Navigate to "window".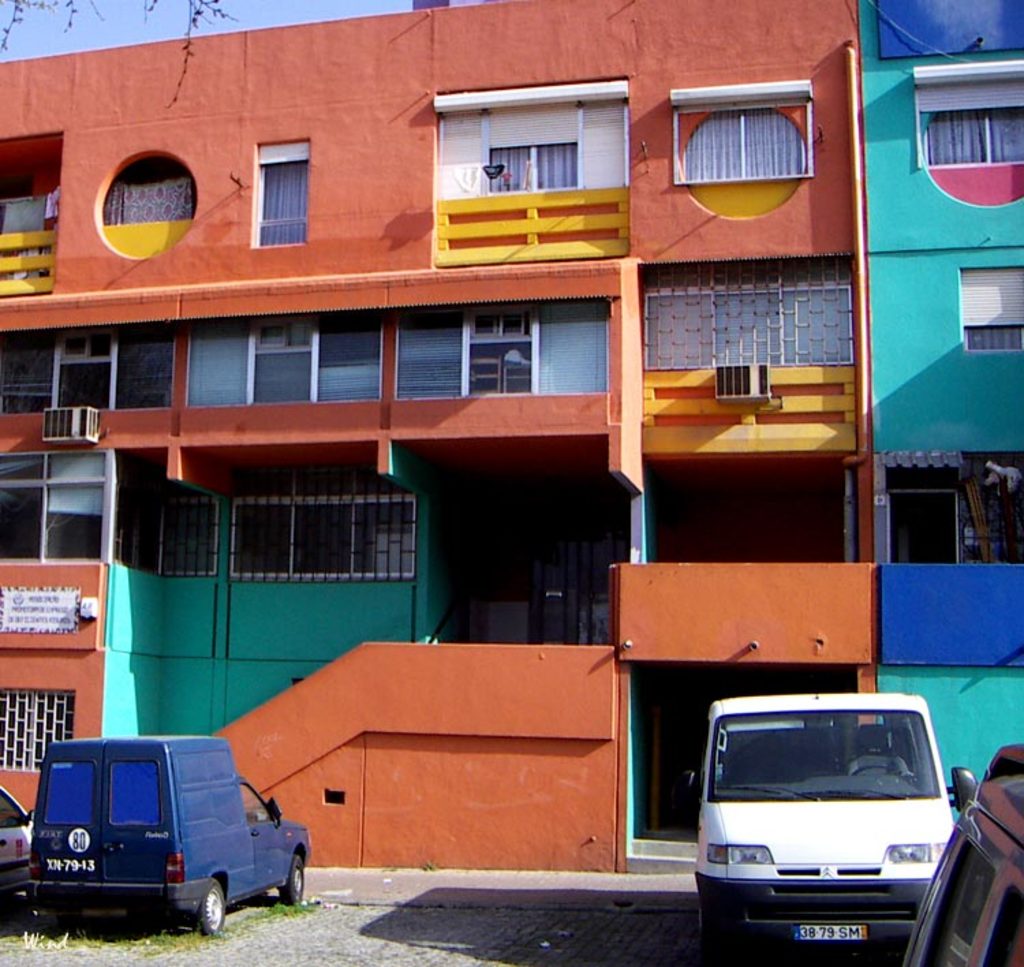
Navigation target: <box>0,128,59,298</box>.
